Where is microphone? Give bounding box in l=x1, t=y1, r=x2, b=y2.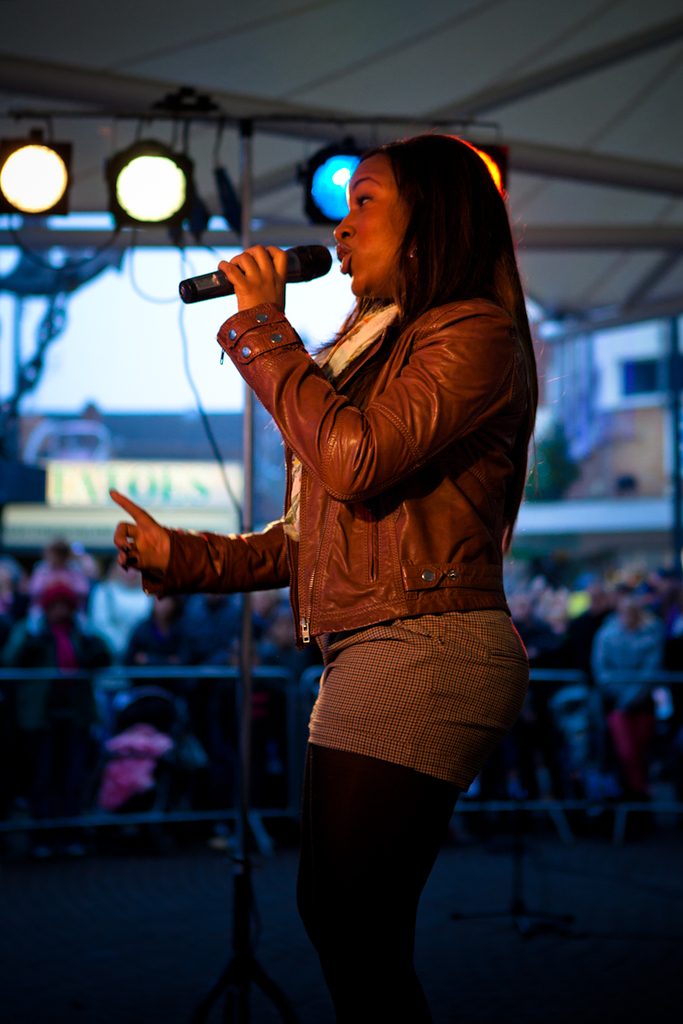
l=173, t=231, r=336, b=301.
